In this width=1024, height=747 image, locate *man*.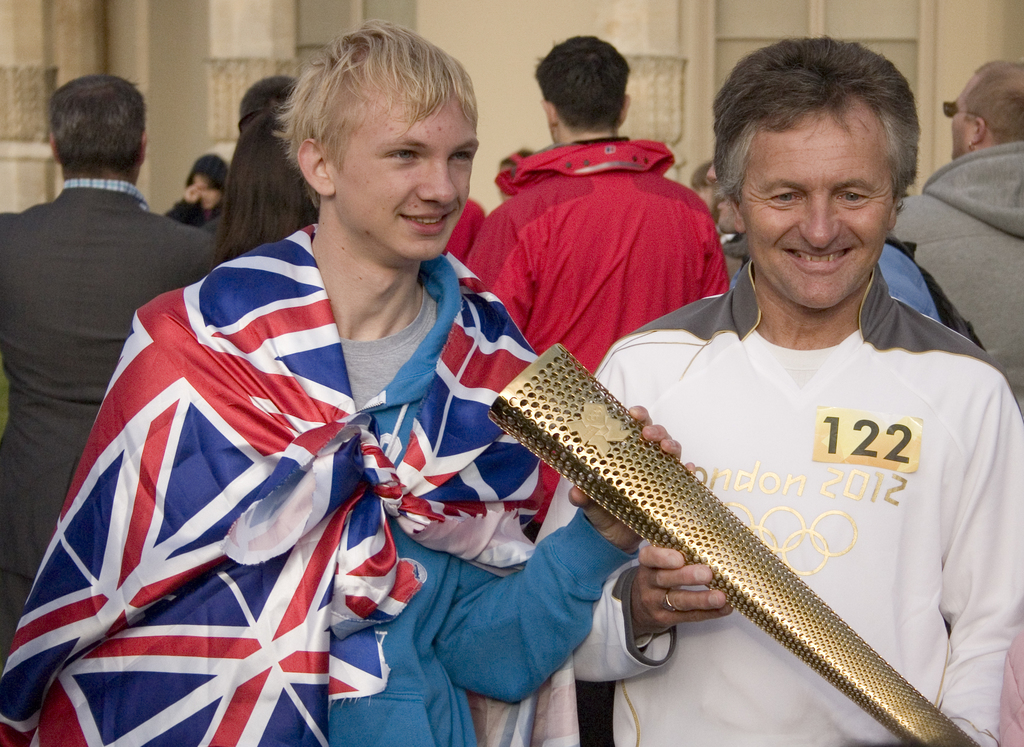
Bounding box: {"x1": 892, "y1": 57, "x2": 1023, "y2": 420}.
